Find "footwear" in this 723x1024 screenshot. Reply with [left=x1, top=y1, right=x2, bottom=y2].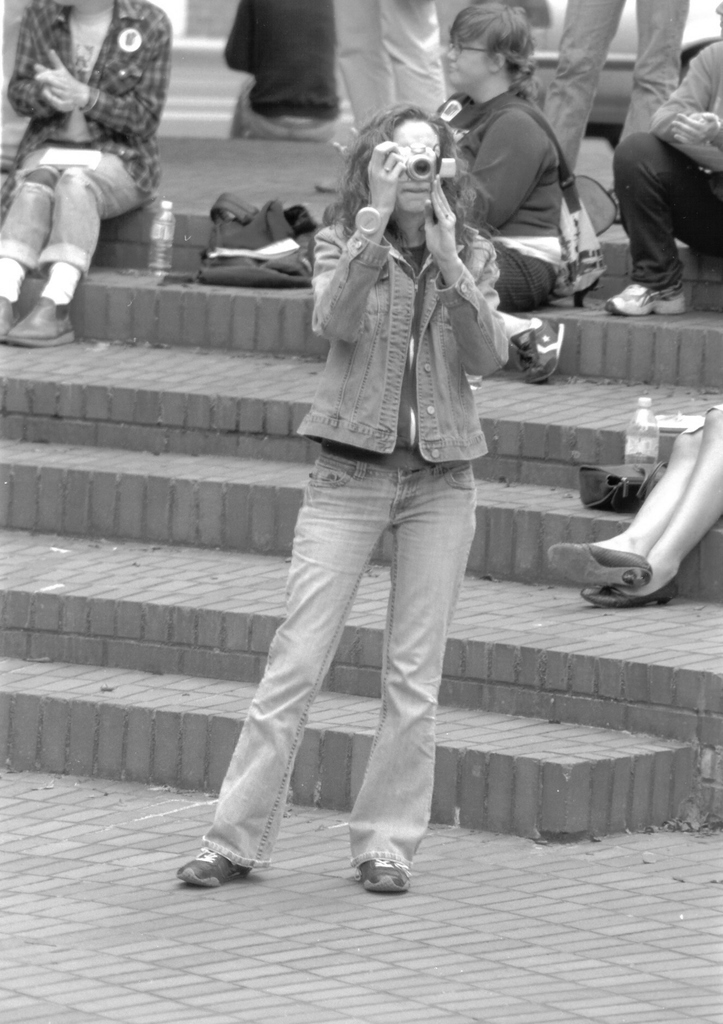
[left=592, top=578, right=667, bottom=607].
